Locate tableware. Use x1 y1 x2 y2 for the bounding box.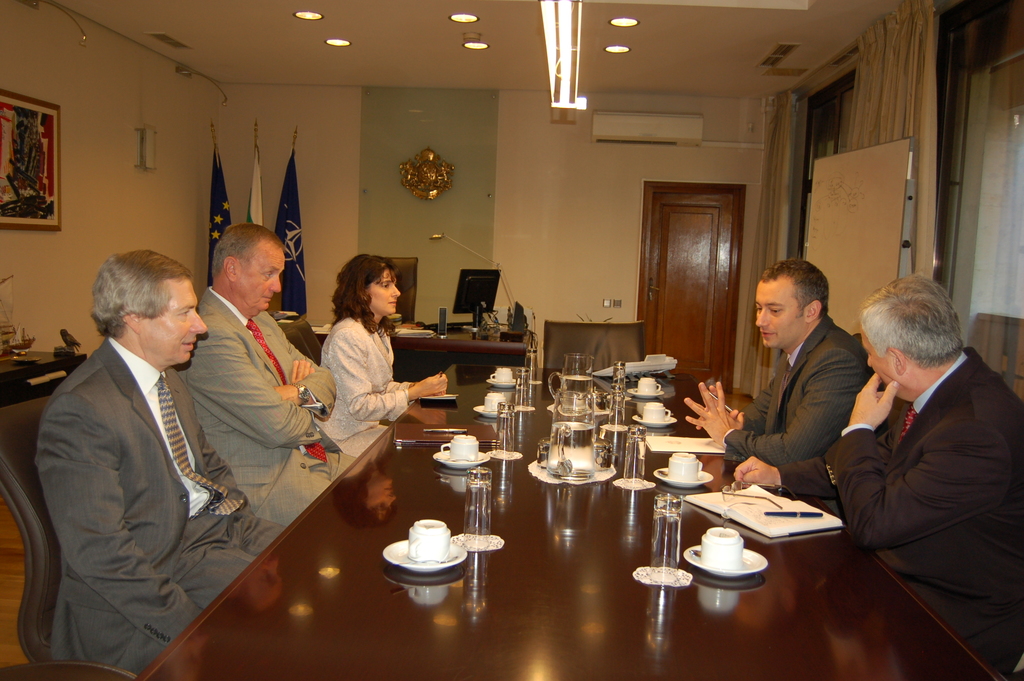
653 498 687 571.
